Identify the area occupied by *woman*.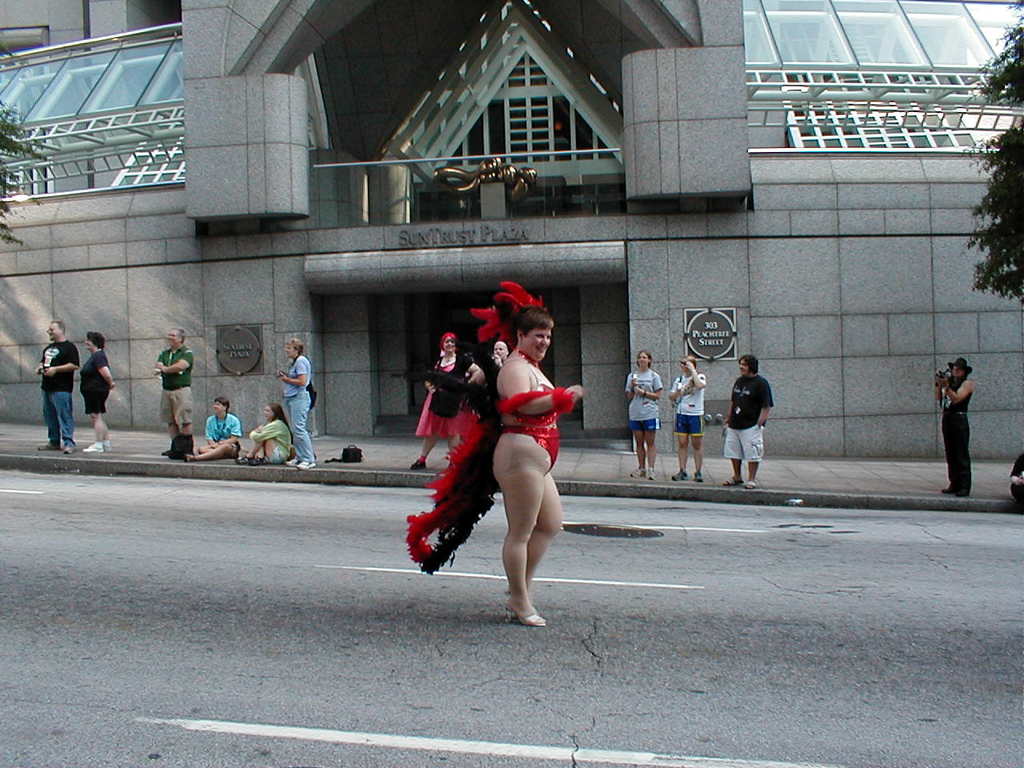
Area: x1=666, y1=353, x2=706, y2=479.
